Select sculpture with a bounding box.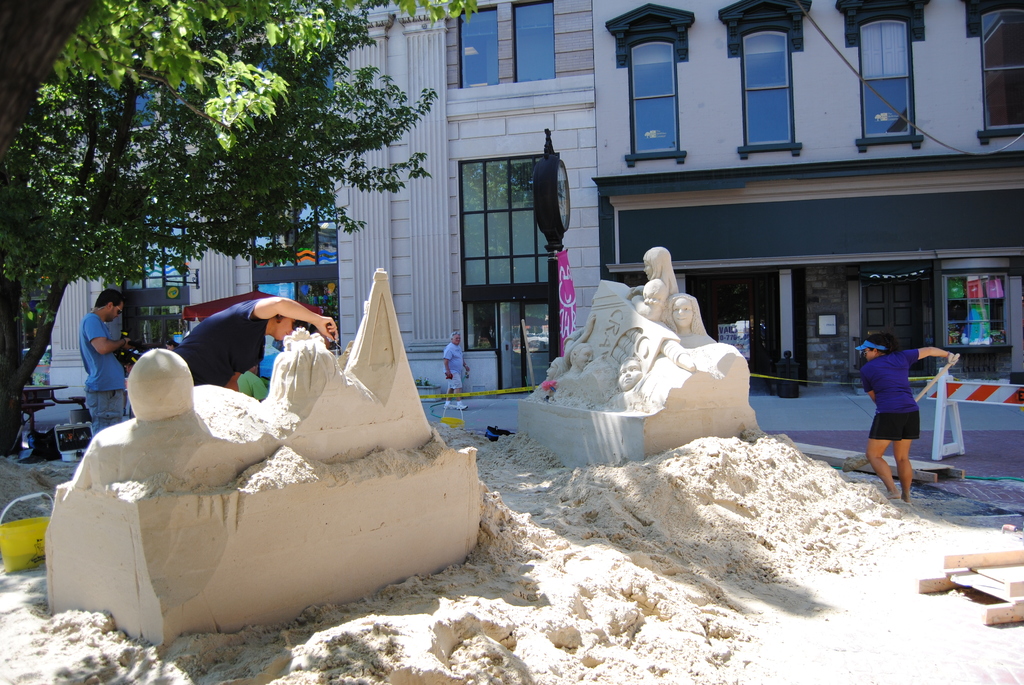
(x1=44, y1=261, x2=480, y2=647).
